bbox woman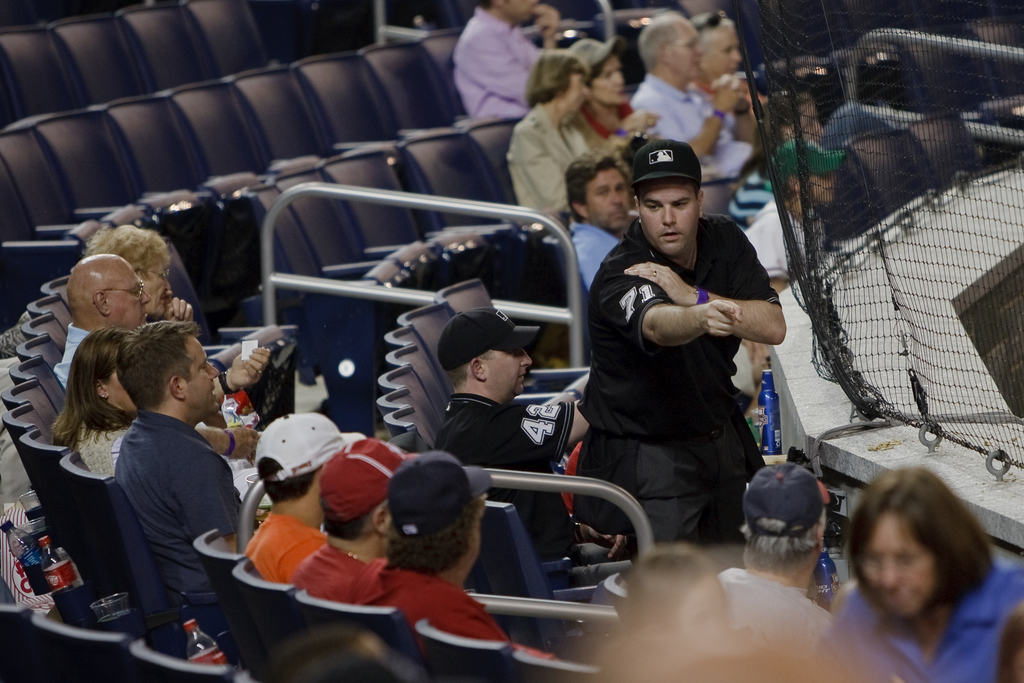
BBox(812, 457, 1022, 671)
